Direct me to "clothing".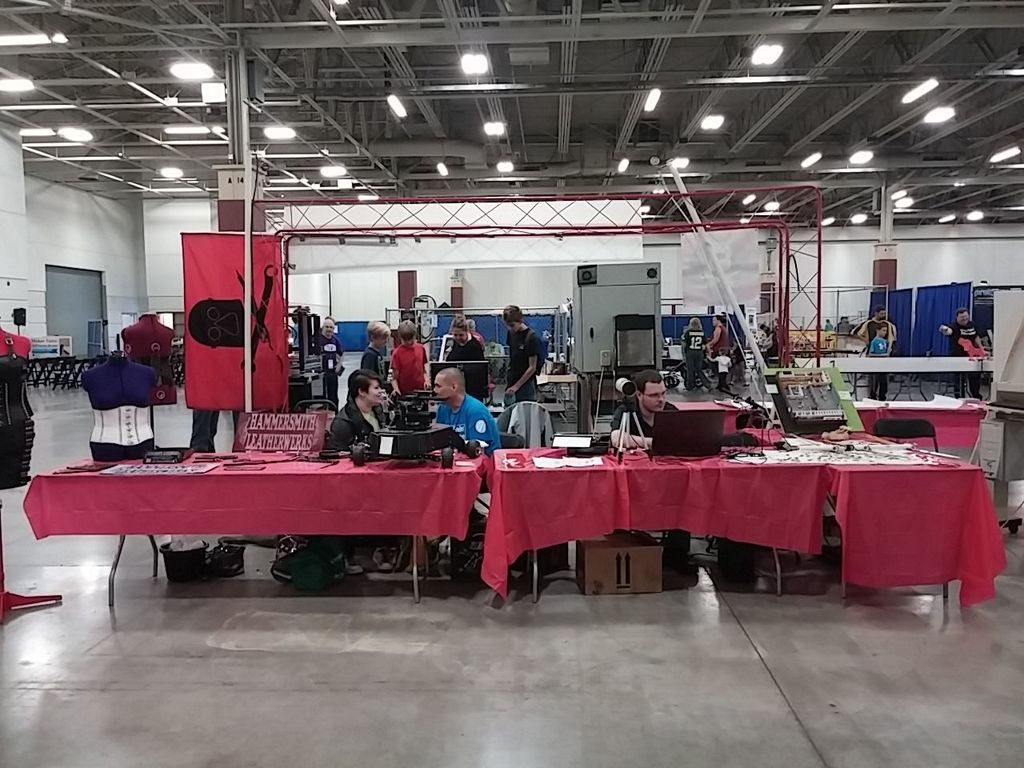
Direction: <bbox>949, 322, 982, 398</bbox>.
